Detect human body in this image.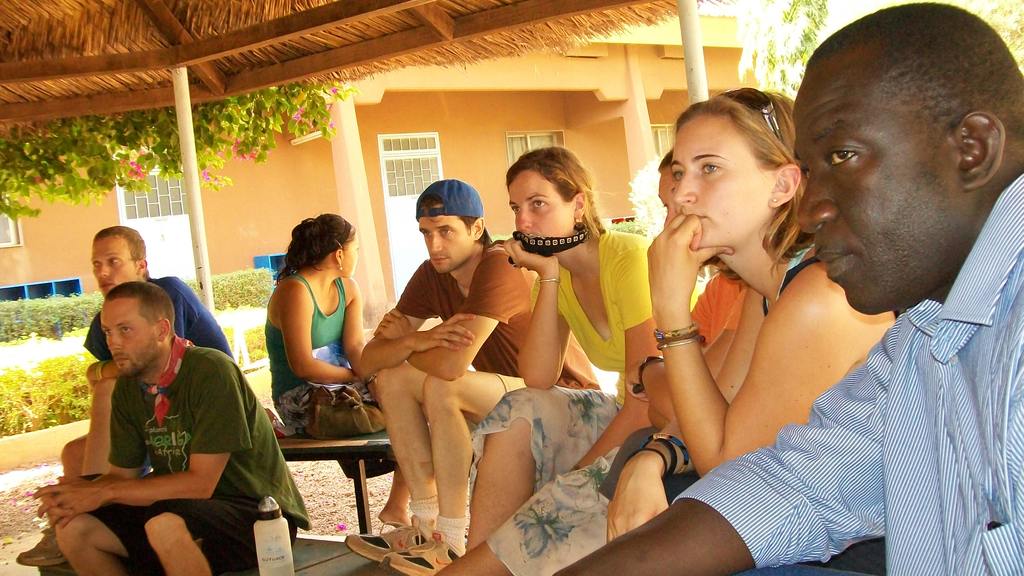
Detection: [x1=342, y1=177, x2=602, y2=575].
